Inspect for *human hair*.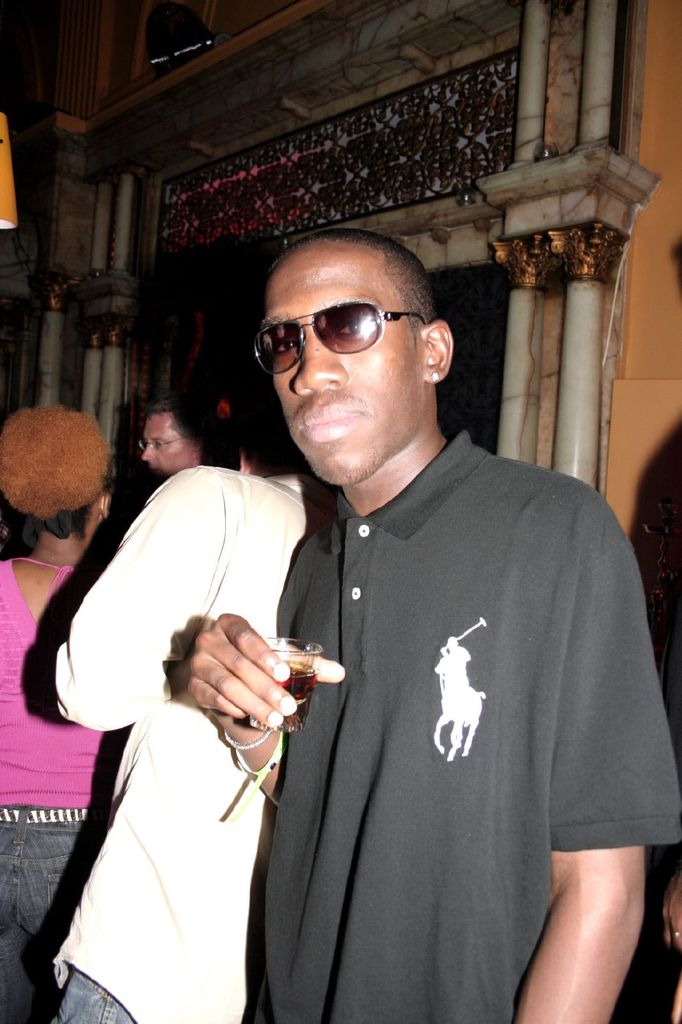
Inspection: region(257, 223, 450, 380).
